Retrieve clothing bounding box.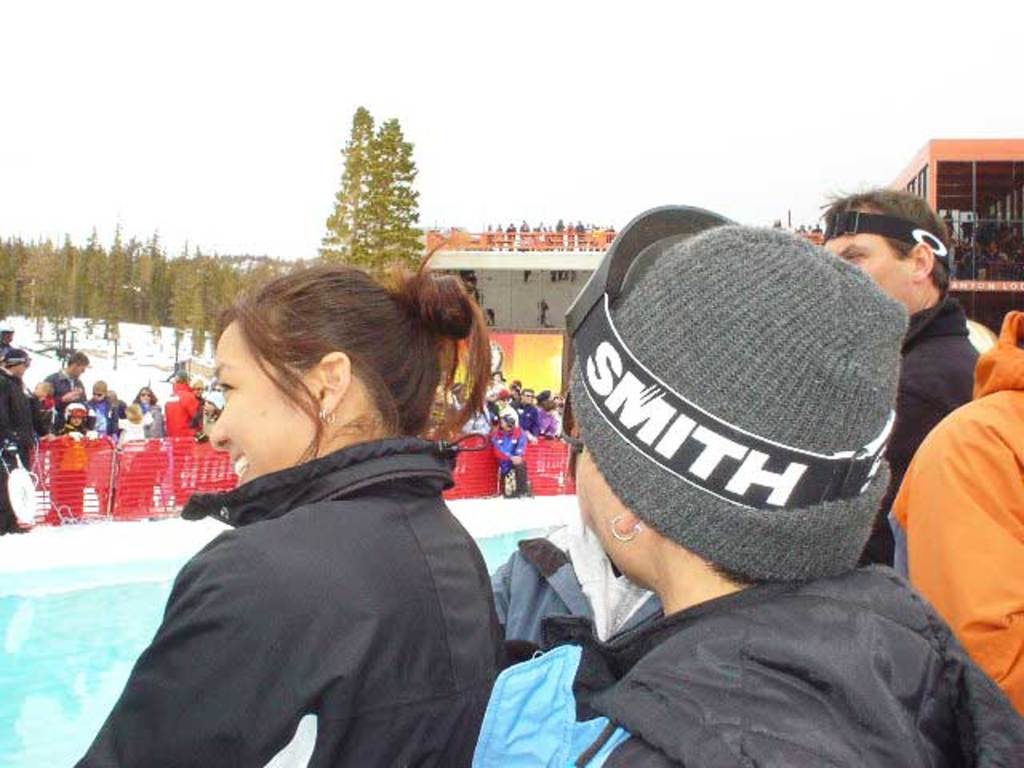
Bounding box: <box>0,366,37,458</box>.
